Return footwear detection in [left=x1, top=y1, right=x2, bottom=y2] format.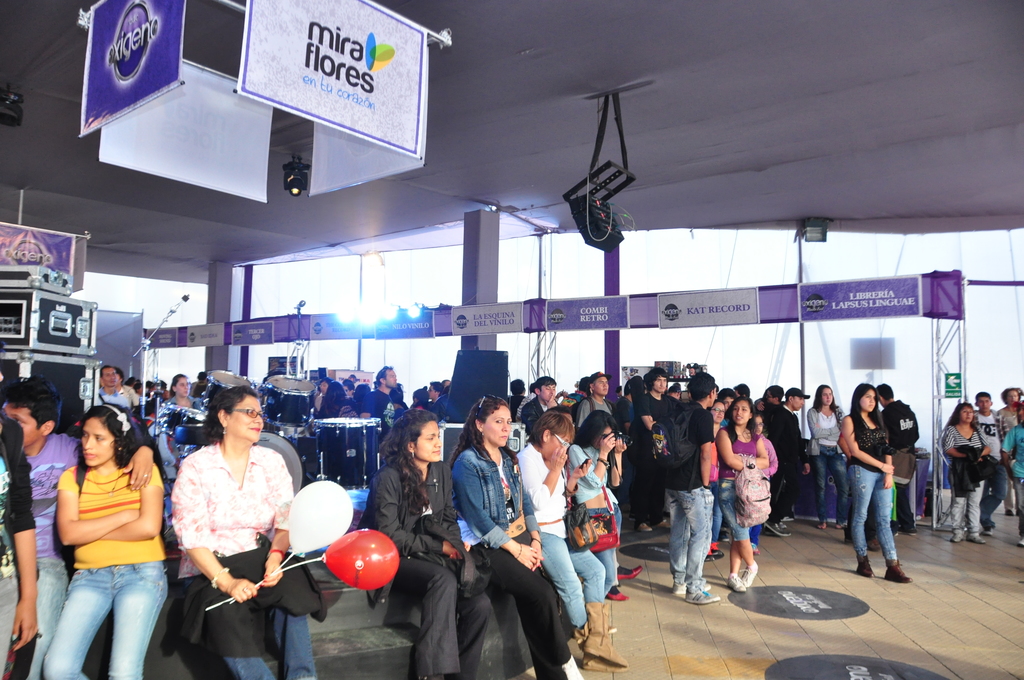
[left=727, top=571, right=746, bottom=592].
